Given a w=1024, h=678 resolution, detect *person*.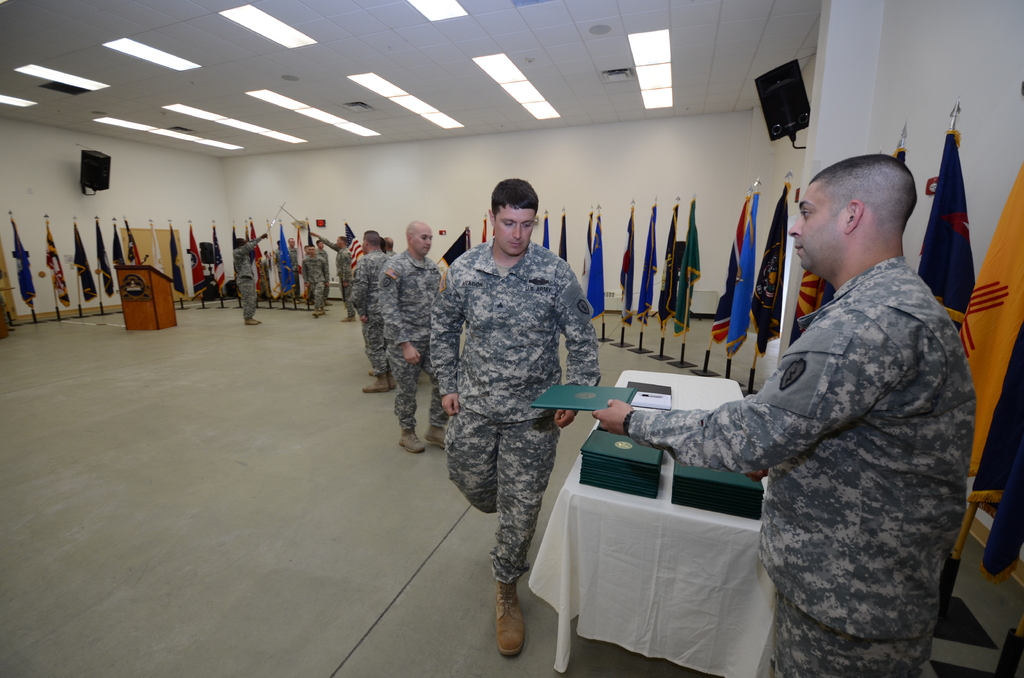
BBox(353, 234, 397, 392).
